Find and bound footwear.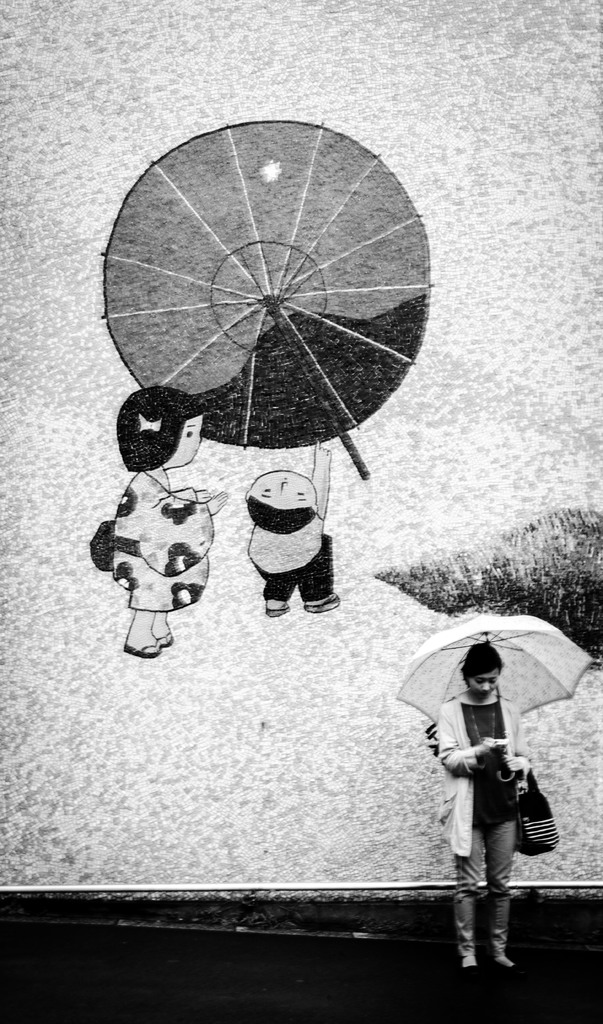
Bound: bbox=[460, 947, 479, 970].
